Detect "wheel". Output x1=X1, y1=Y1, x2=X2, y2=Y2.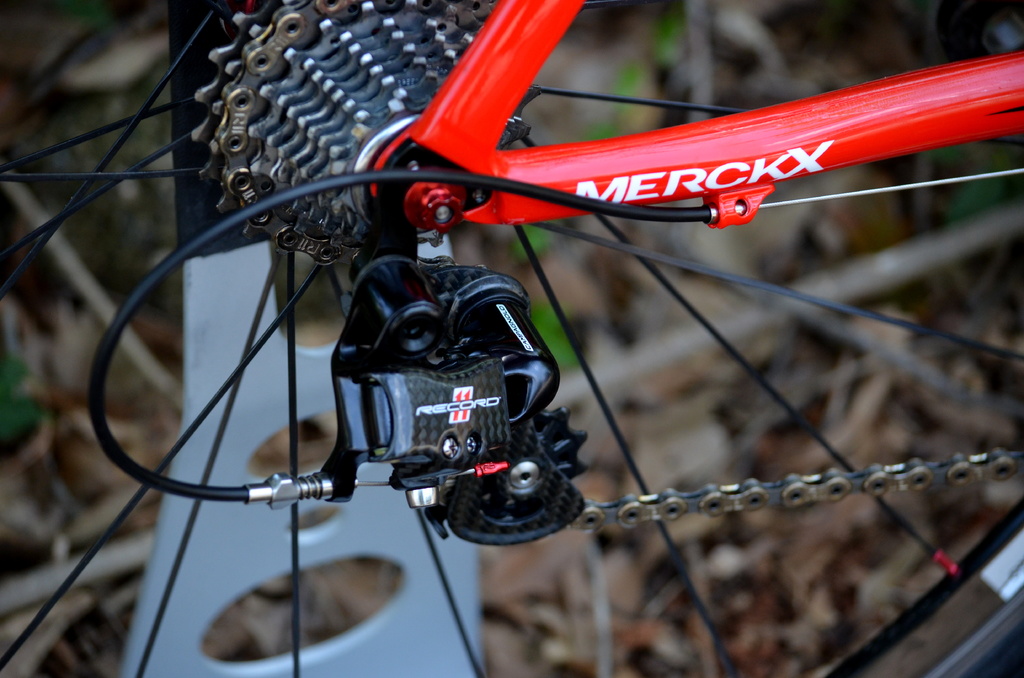
x1=0, y1=0, x2=1023, y2=677.
